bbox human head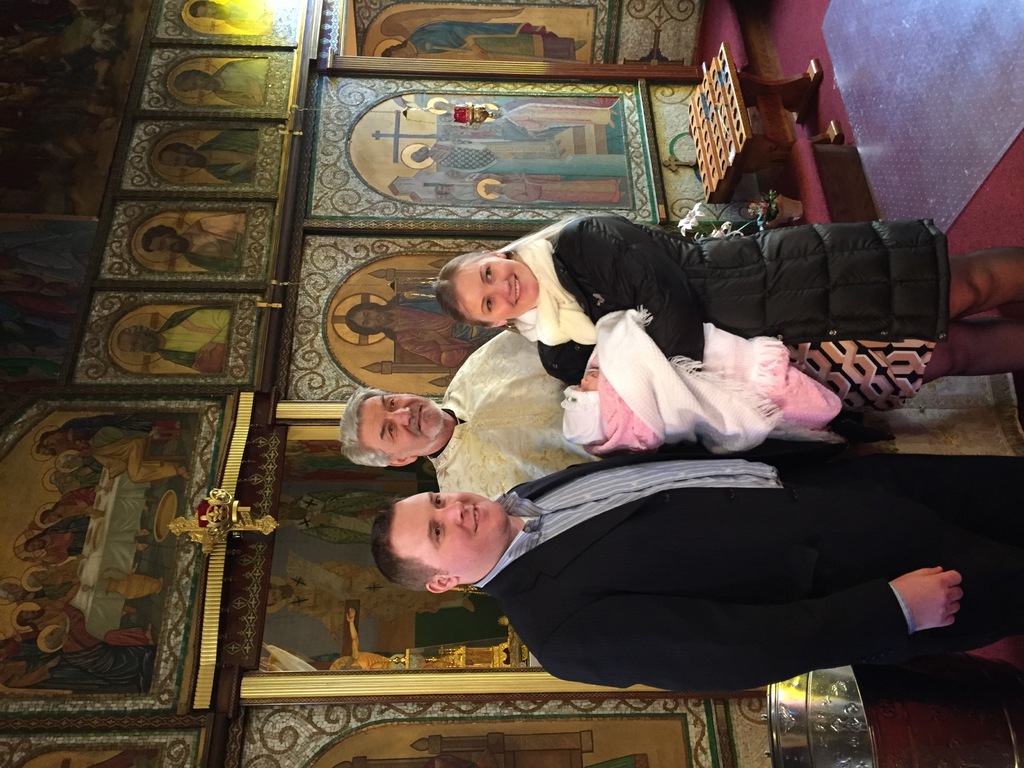
bbox(429, 246, 539, 333)
